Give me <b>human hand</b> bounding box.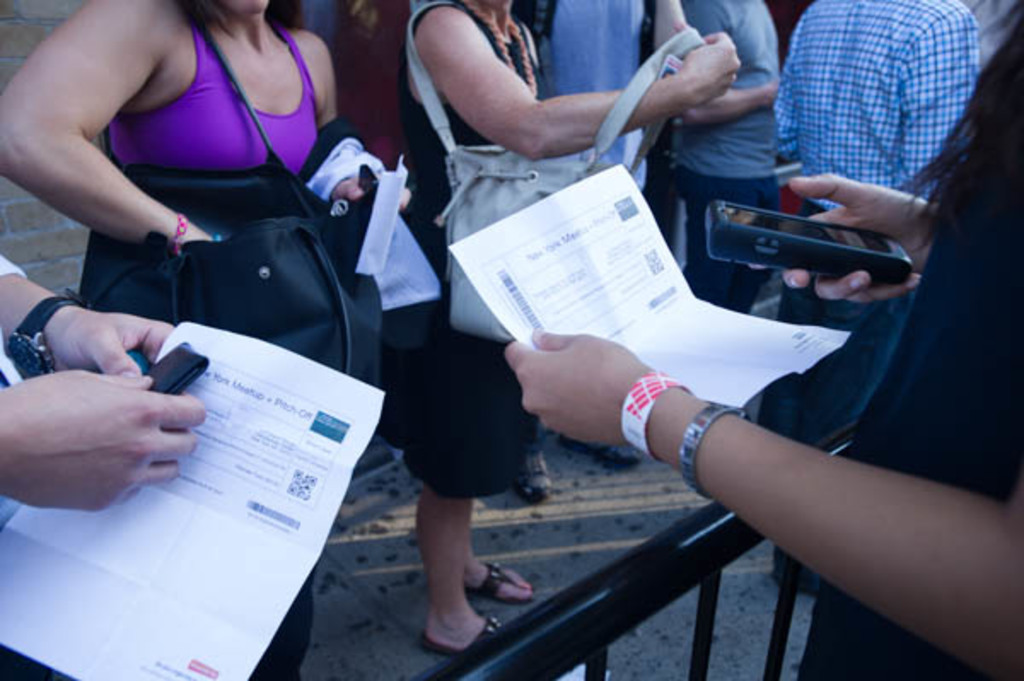
box(2, 254, 213, 517).
